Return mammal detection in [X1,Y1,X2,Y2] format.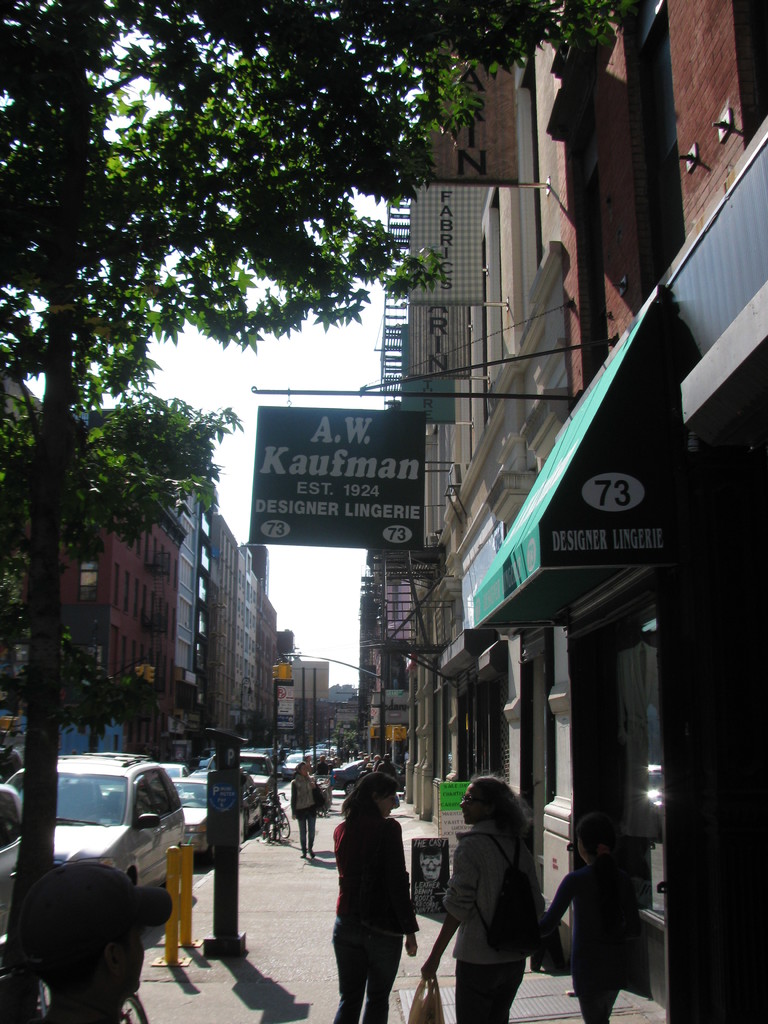
[301,752,312,778].
